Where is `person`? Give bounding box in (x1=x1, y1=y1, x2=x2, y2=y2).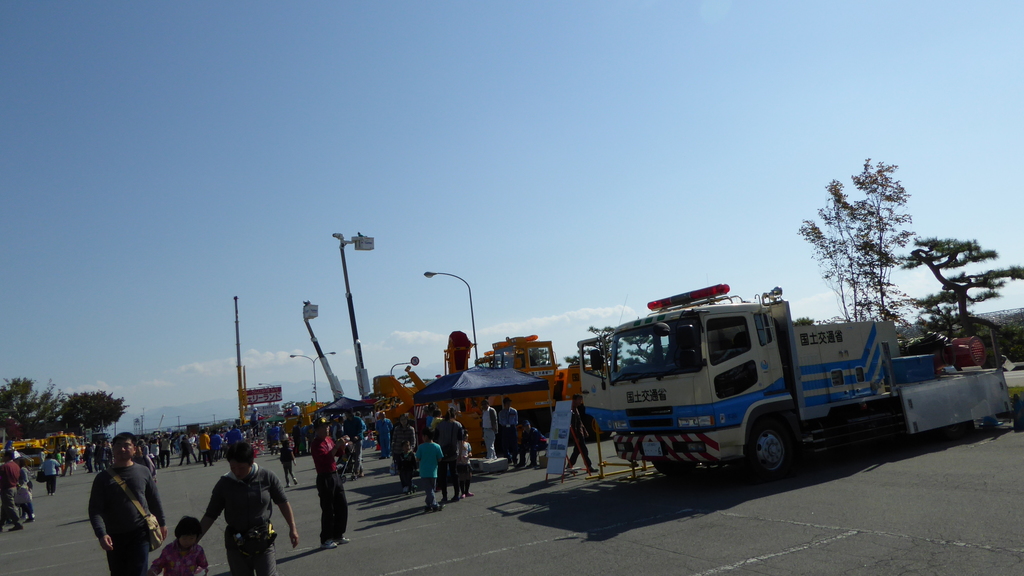
(x1=376, y1=415, x2=392, y2=463).
